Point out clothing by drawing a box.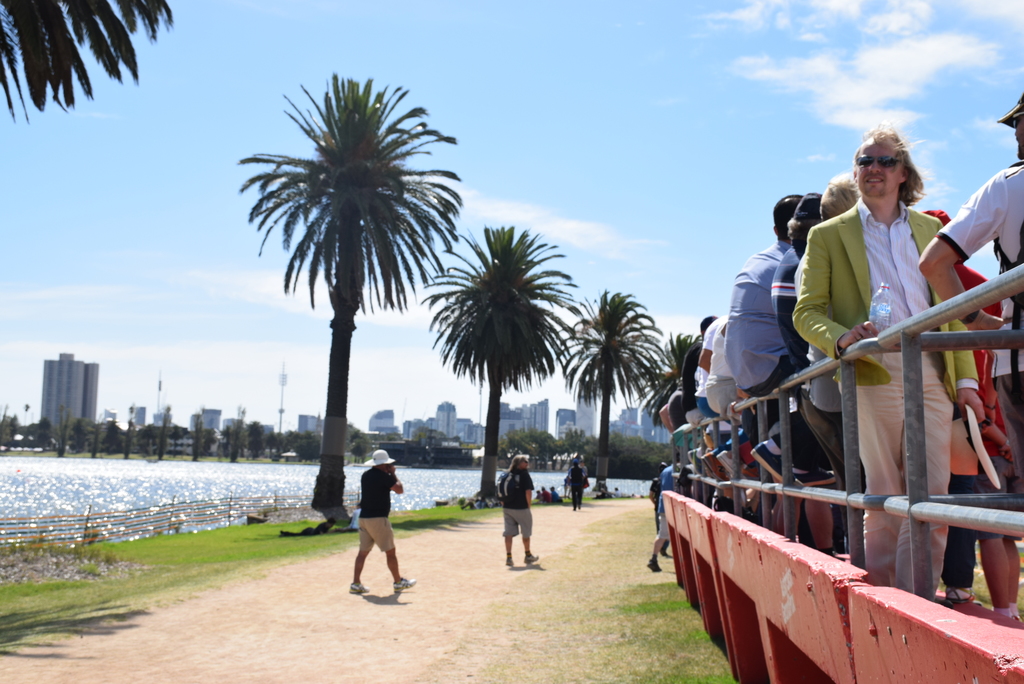
rect(669, 350, 689, 434).
